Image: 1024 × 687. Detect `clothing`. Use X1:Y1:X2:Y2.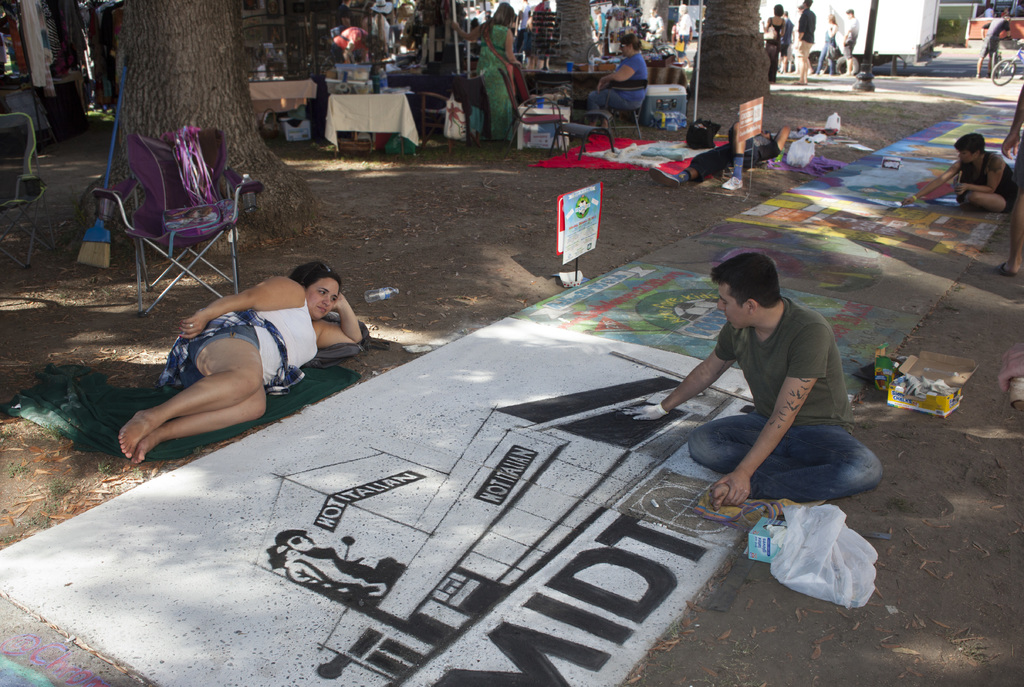
677:15:691:47.
